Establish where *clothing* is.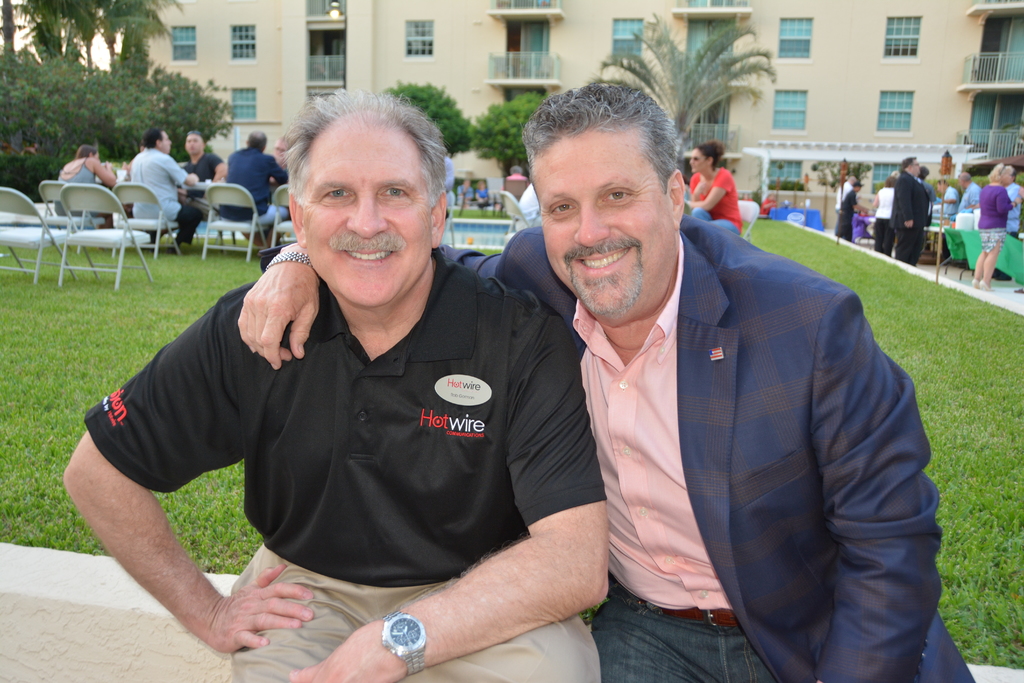
Established at 445/220/982/682.
